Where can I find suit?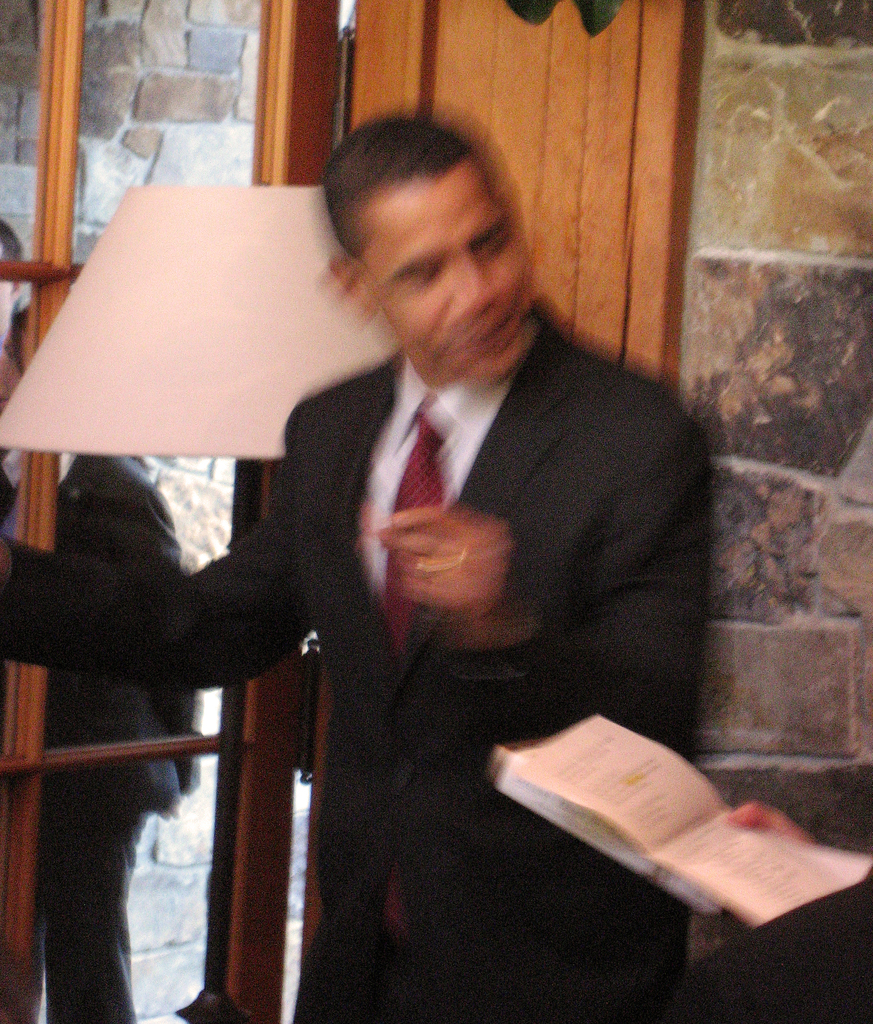
You can find it at locate(0, 325, 703, 1021).
